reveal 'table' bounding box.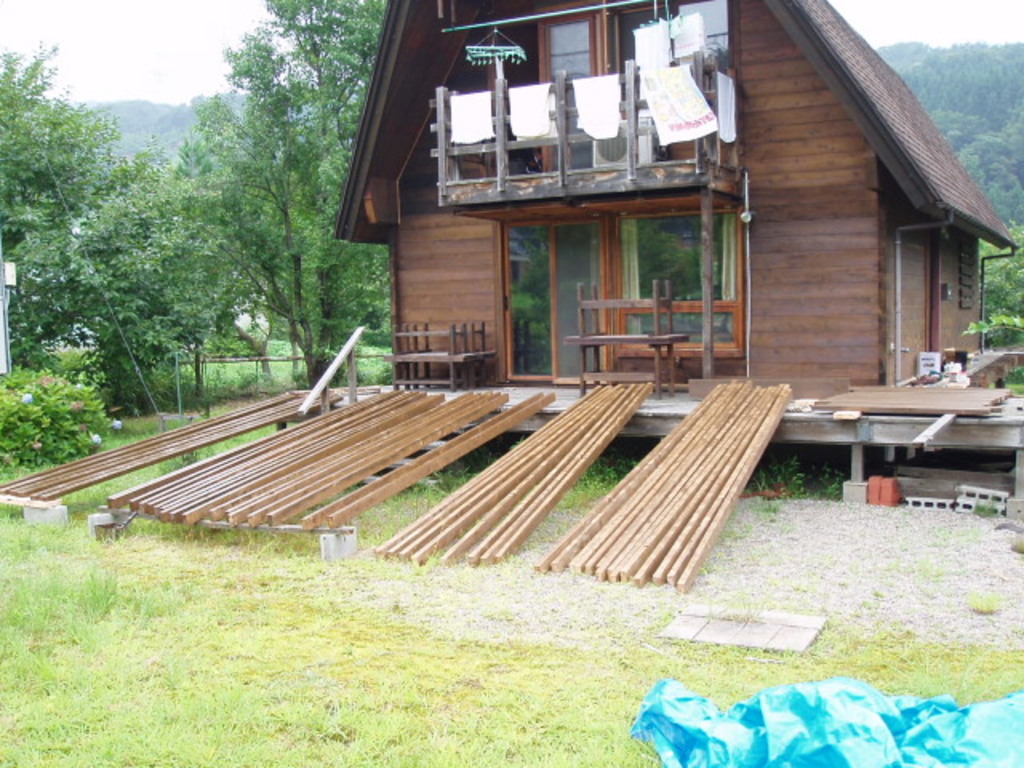
Revealed: BBox(570, 277, 686, 339).
